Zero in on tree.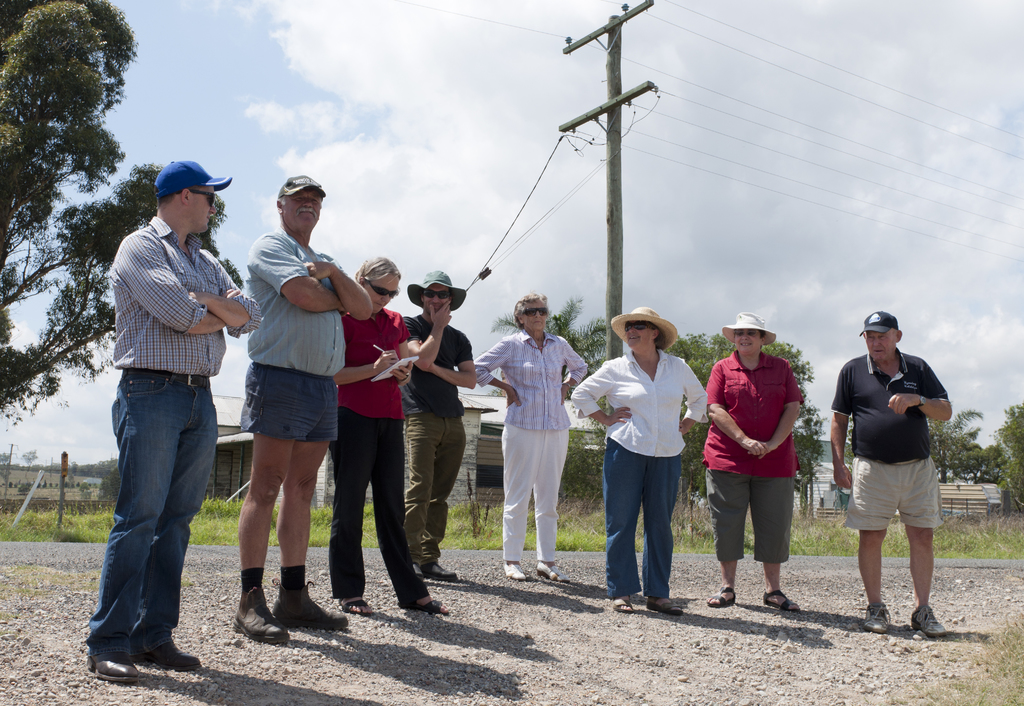
Zeroed in: [669,325,827,514].
